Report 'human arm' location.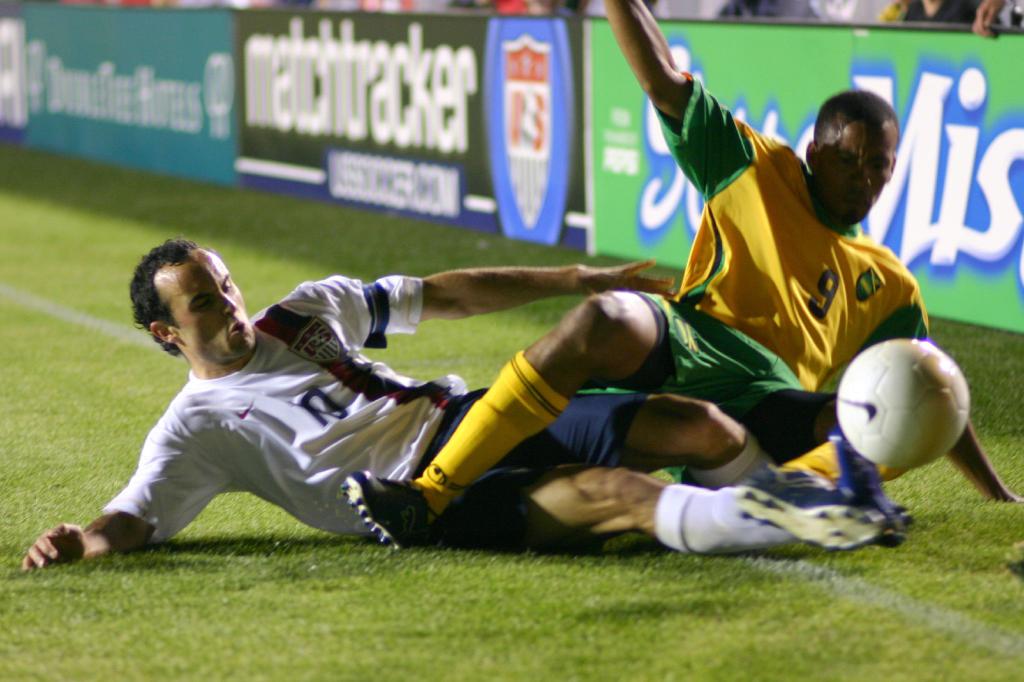
Report: (left=887, top=259, right=1022, bottom=500).
